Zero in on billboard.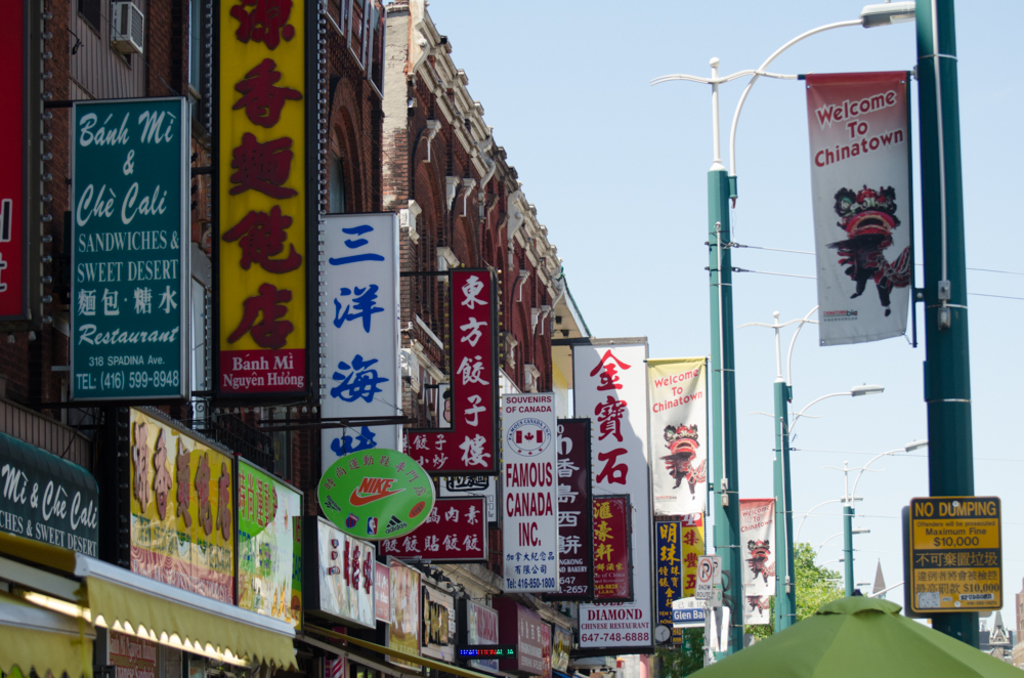
Zeroed in: region(644, 361, 707, 641).
